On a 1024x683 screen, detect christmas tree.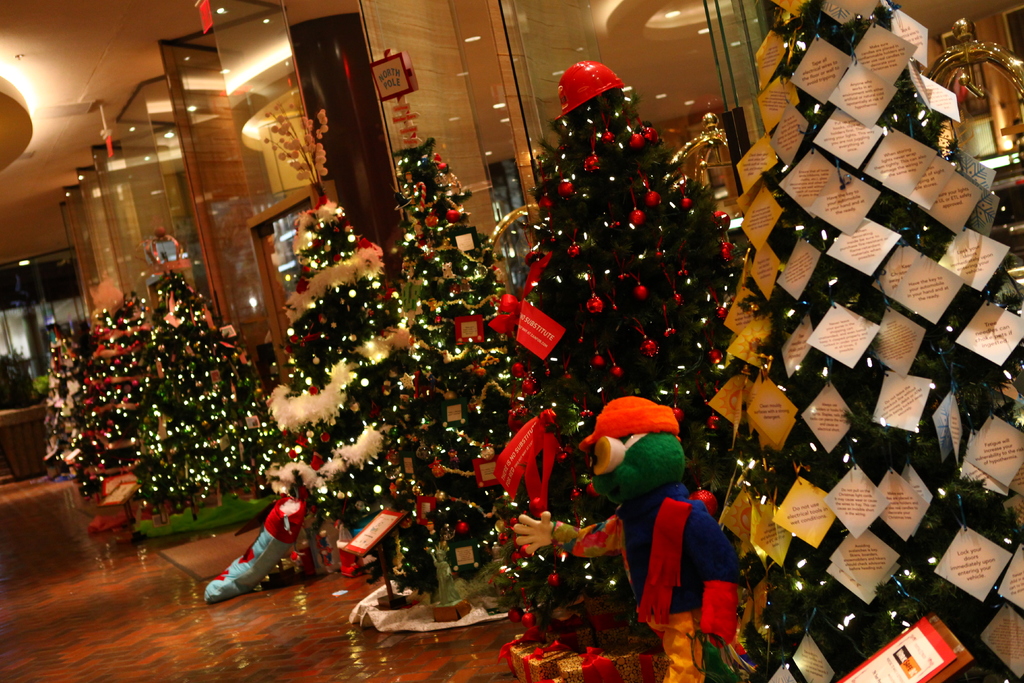
box(380, 85, 520, 587).
